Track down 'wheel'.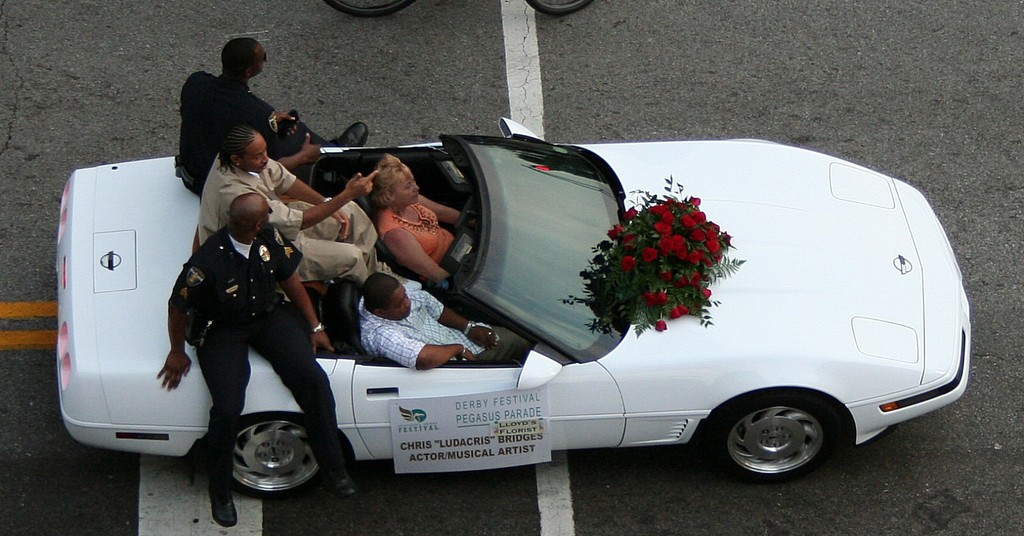
Tracked to x1=204 y1=407 x2=326 y2=507.
